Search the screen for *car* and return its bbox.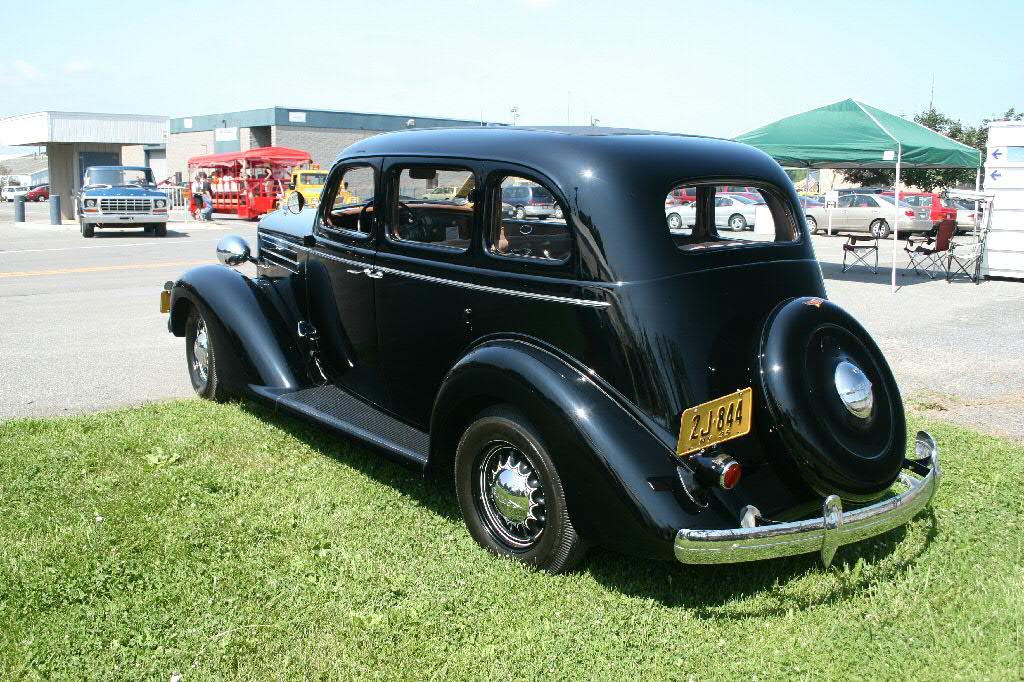
Found: l=26, t=183, r=50, b=204.
